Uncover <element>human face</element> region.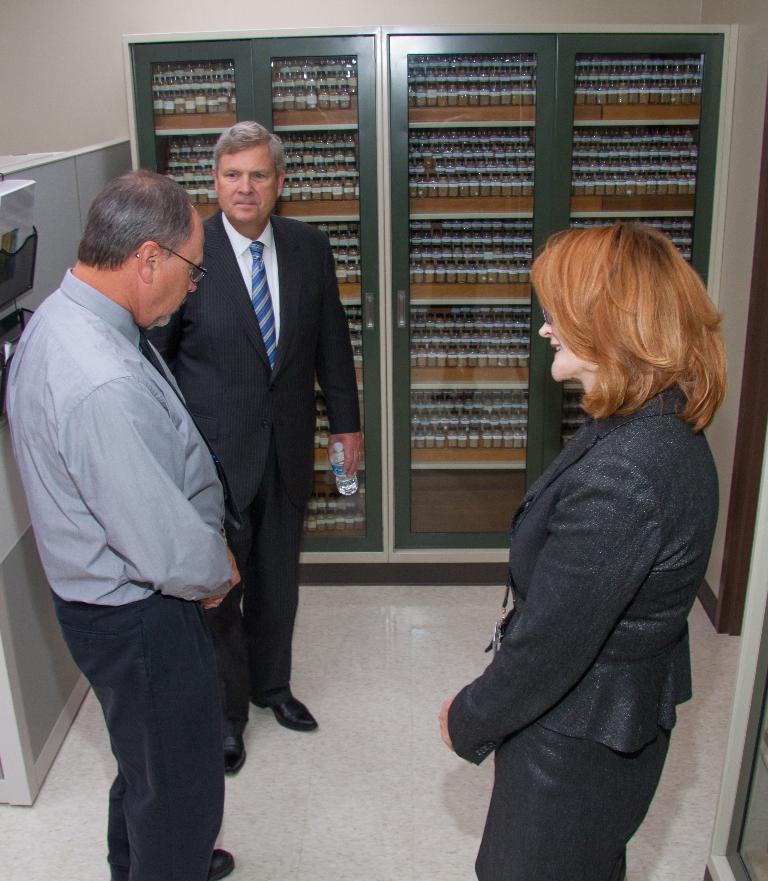
Uncovered: detection(220, 138, 285, 227).
